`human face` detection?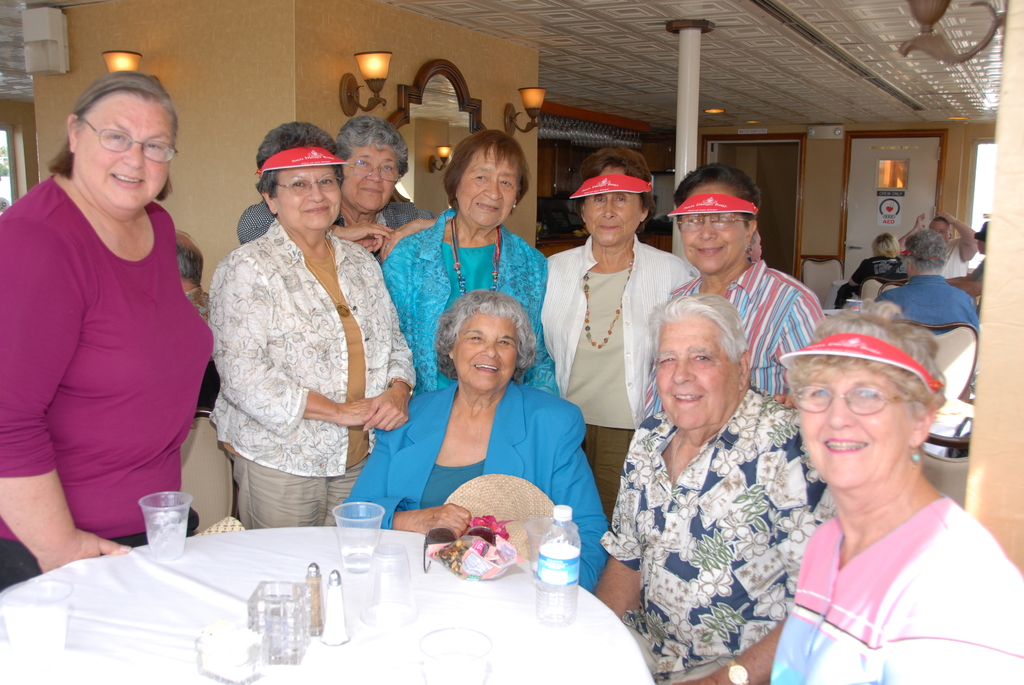
left=271, top=168, right=340, bottom=227
